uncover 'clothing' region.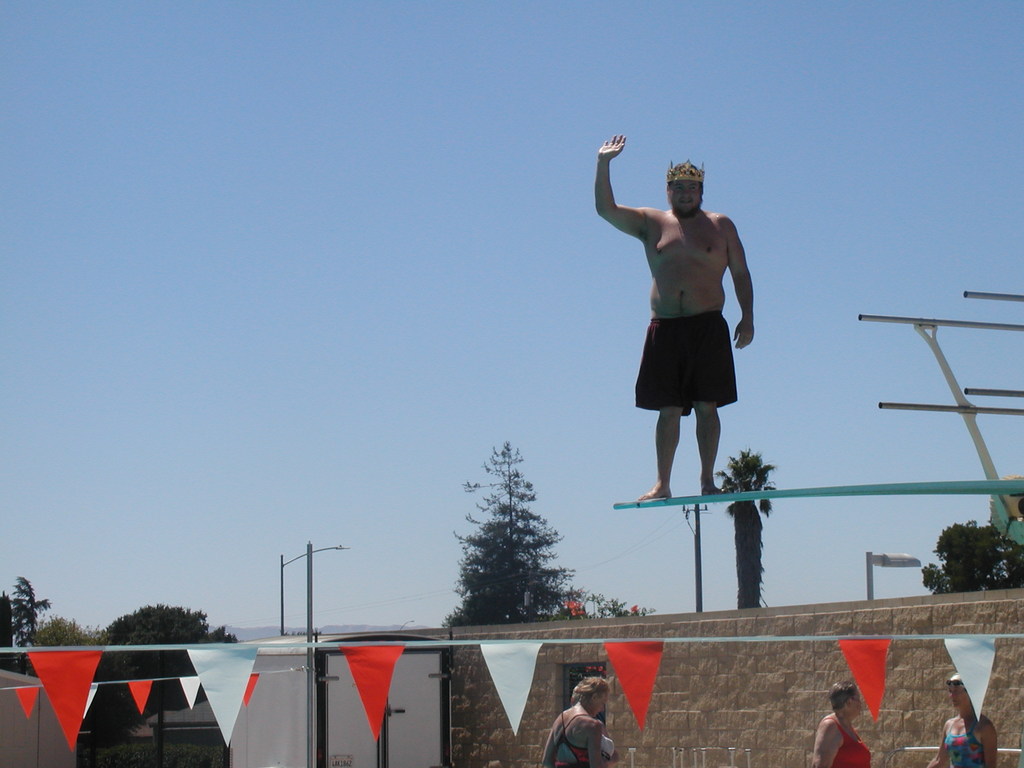
Uncovered: Rect(833, 712, 874, 767).
